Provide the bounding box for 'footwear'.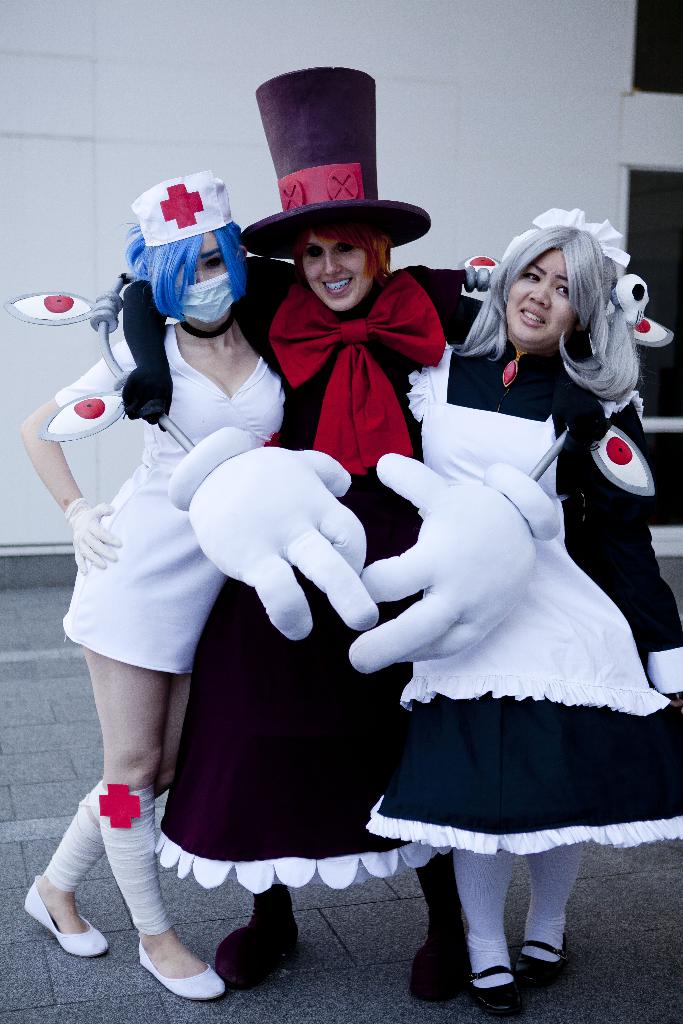
left=18, top=872, right=109, bottom=960.
